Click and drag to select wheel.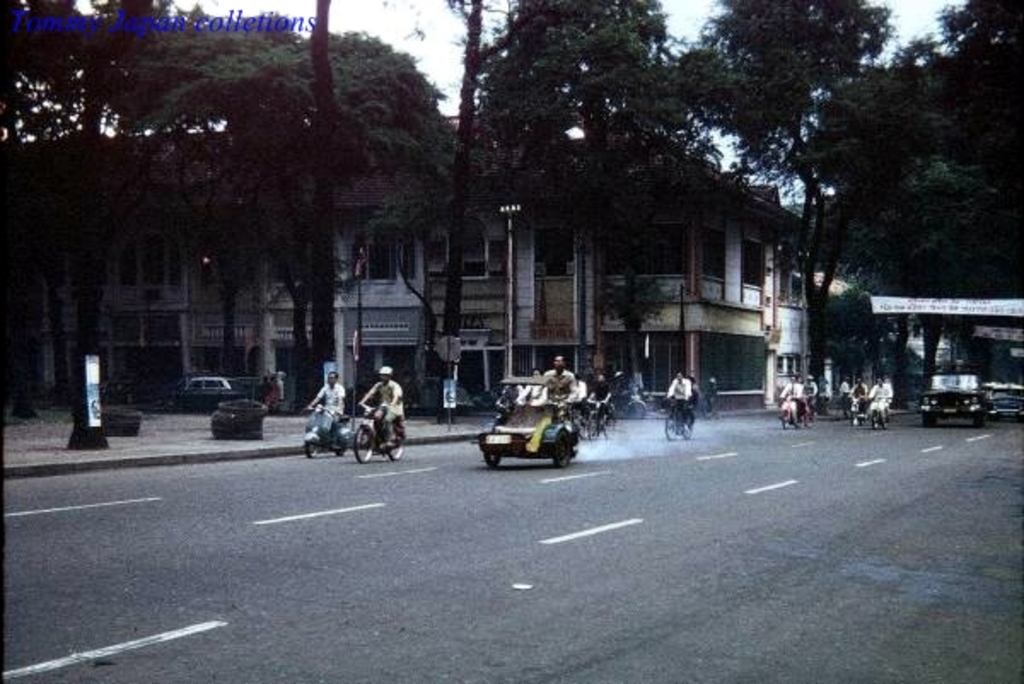
Selection: pyautogui.locateOnScreen(387, 426, 404, 455).
